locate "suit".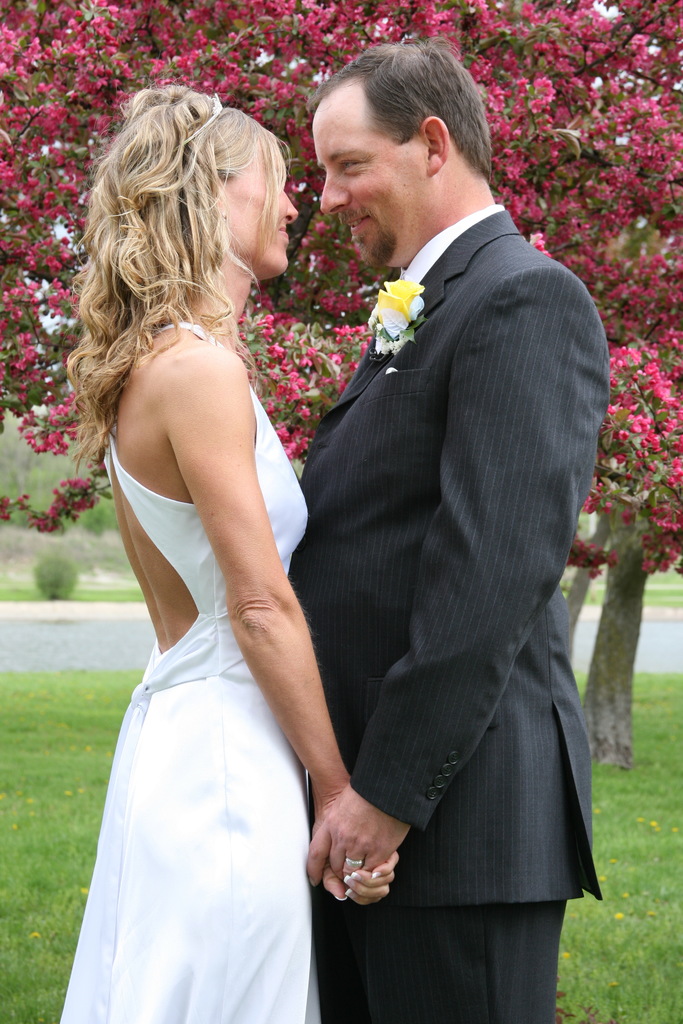
Bounding box: x1=293 y1=207 x2=613 y2=1023.
